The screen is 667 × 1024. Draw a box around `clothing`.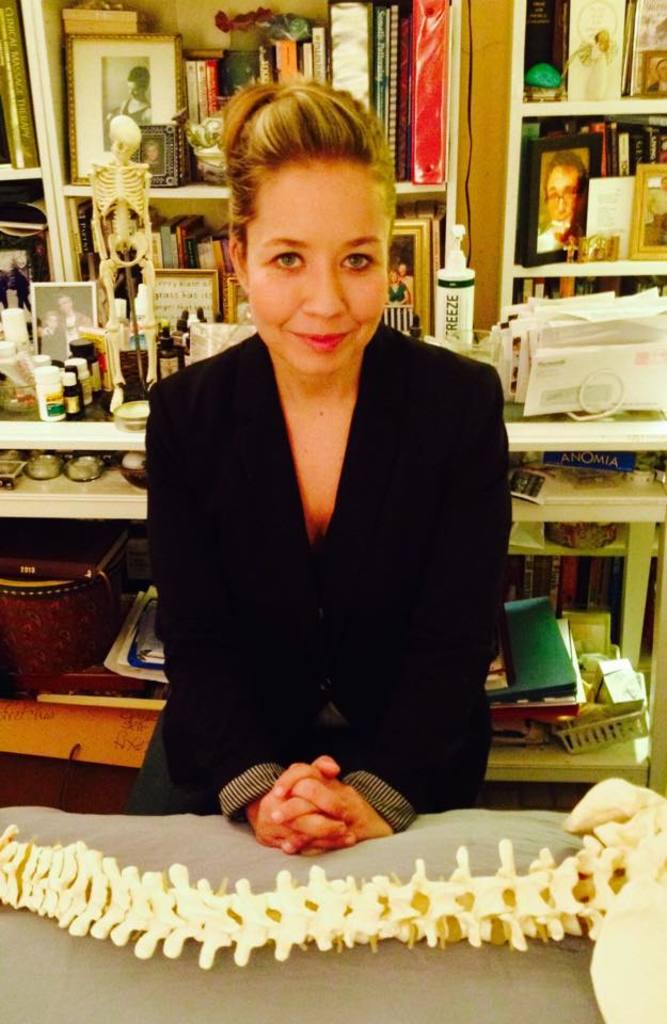
[129, 319, 494, 842].
